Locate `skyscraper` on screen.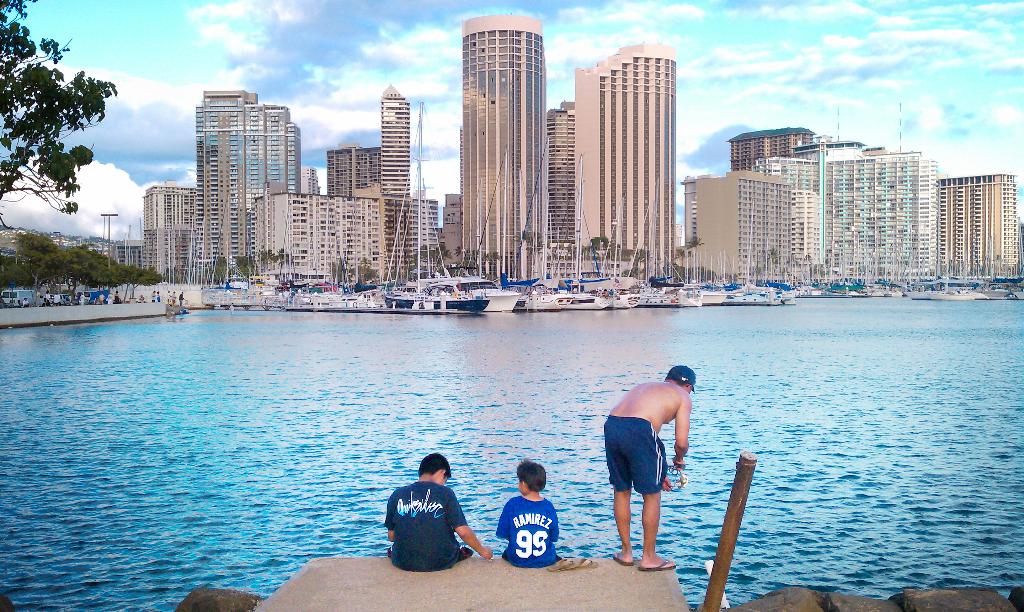
On screen at 572/41/675/280.
